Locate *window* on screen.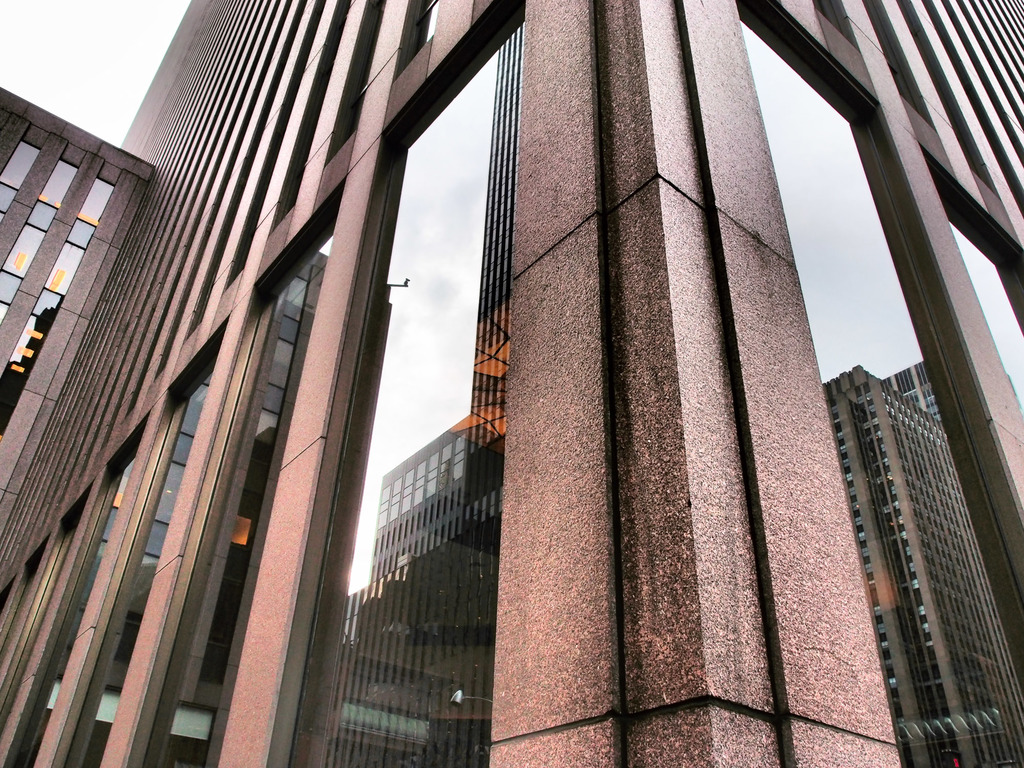
On screen at left=0, top=220, right=44, bottom=276.
